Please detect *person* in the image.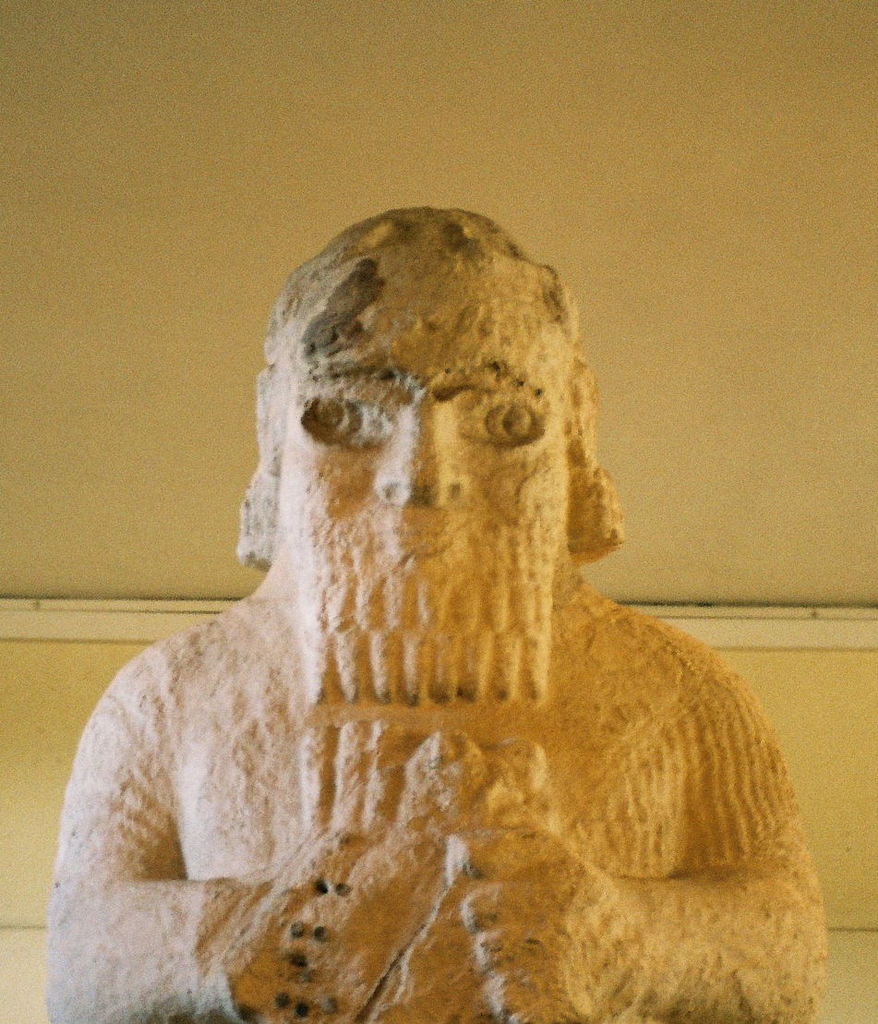
(76, 206, 833, 1023).
